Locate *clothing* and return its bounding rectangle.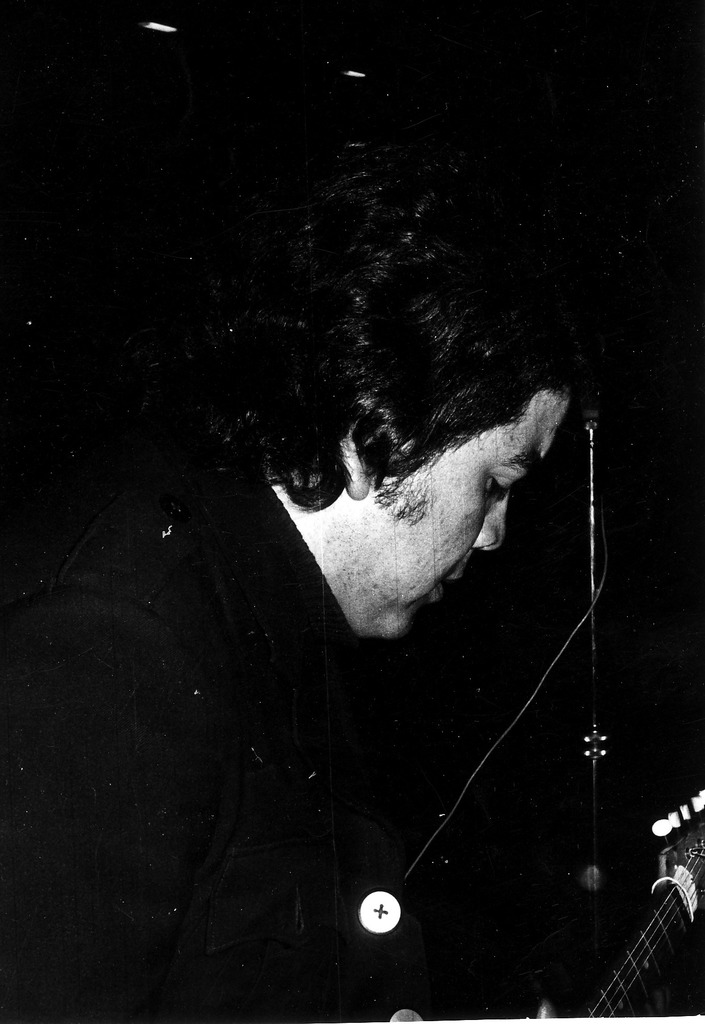
[0,451,388,1021].
